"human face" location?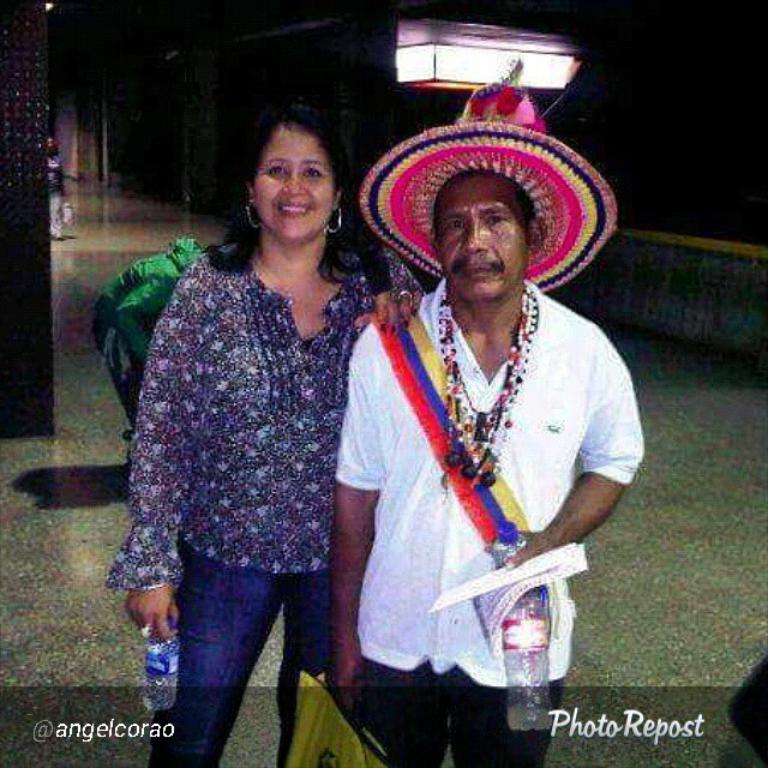
BBox(247, 122, 336, 242)
